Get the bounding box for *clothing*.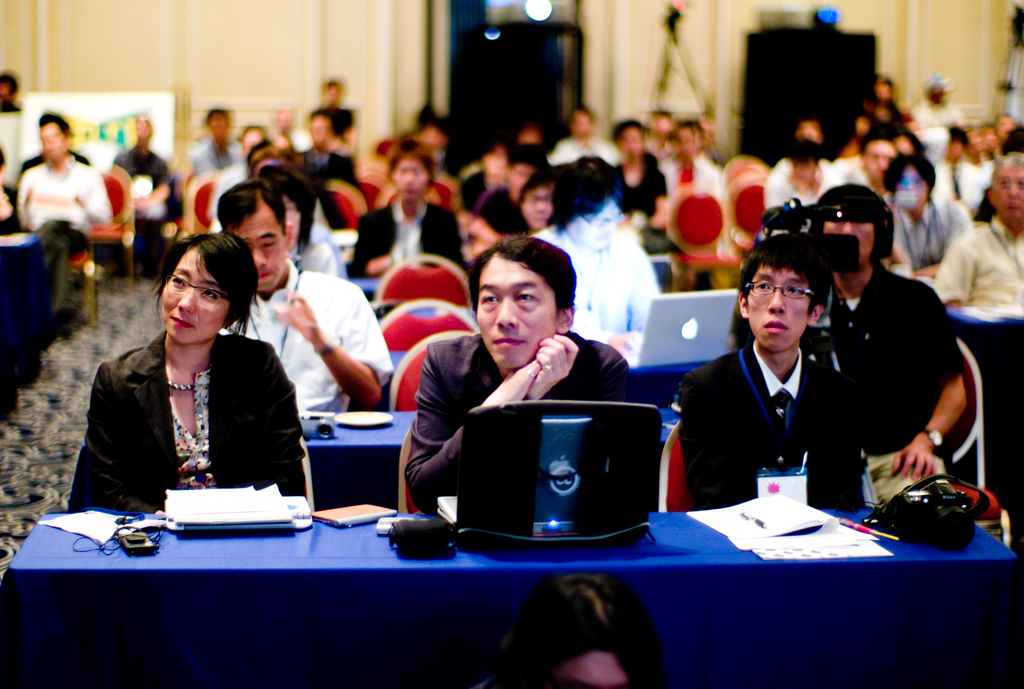
931 152 979 212.
